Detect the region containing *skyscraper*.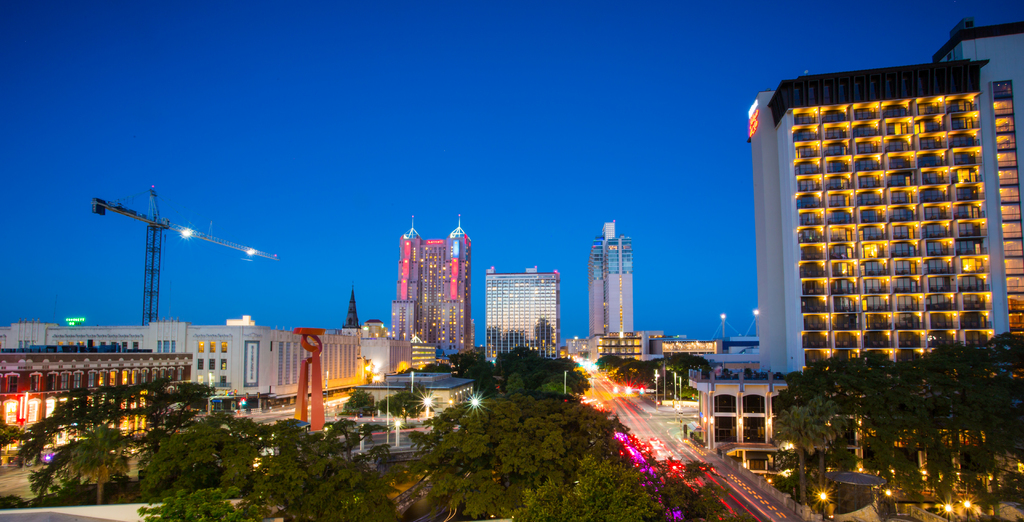
detection(605, 233, 642, 330).
